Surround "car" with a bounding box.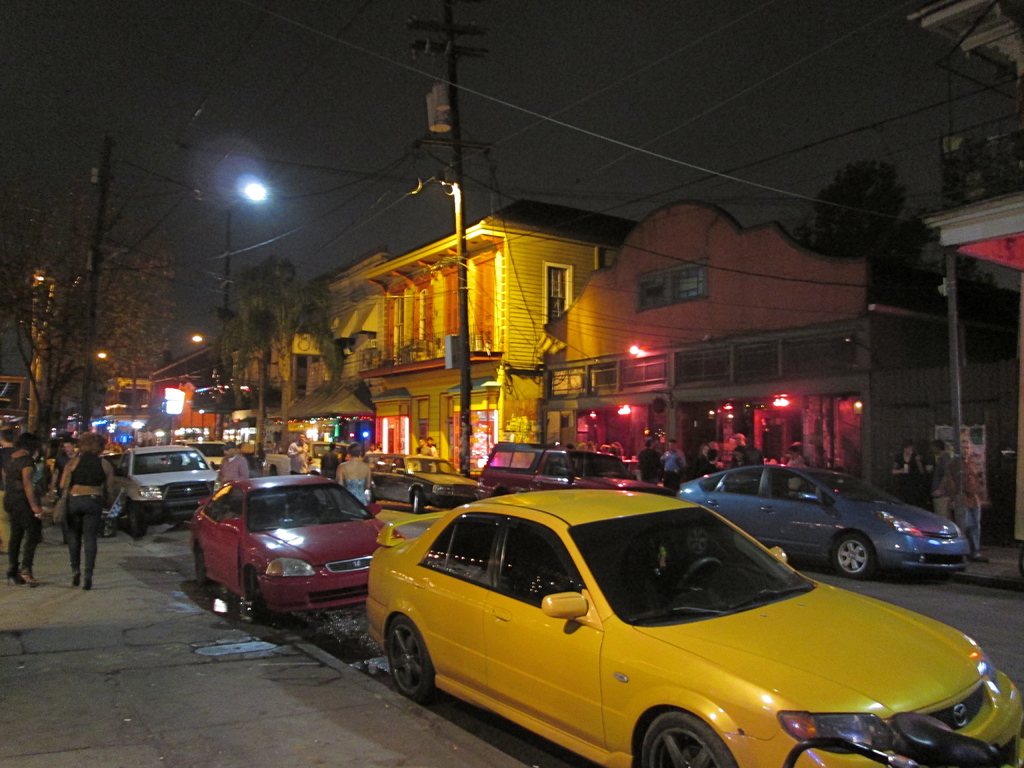
bbox(359, 479, 978, 767).
